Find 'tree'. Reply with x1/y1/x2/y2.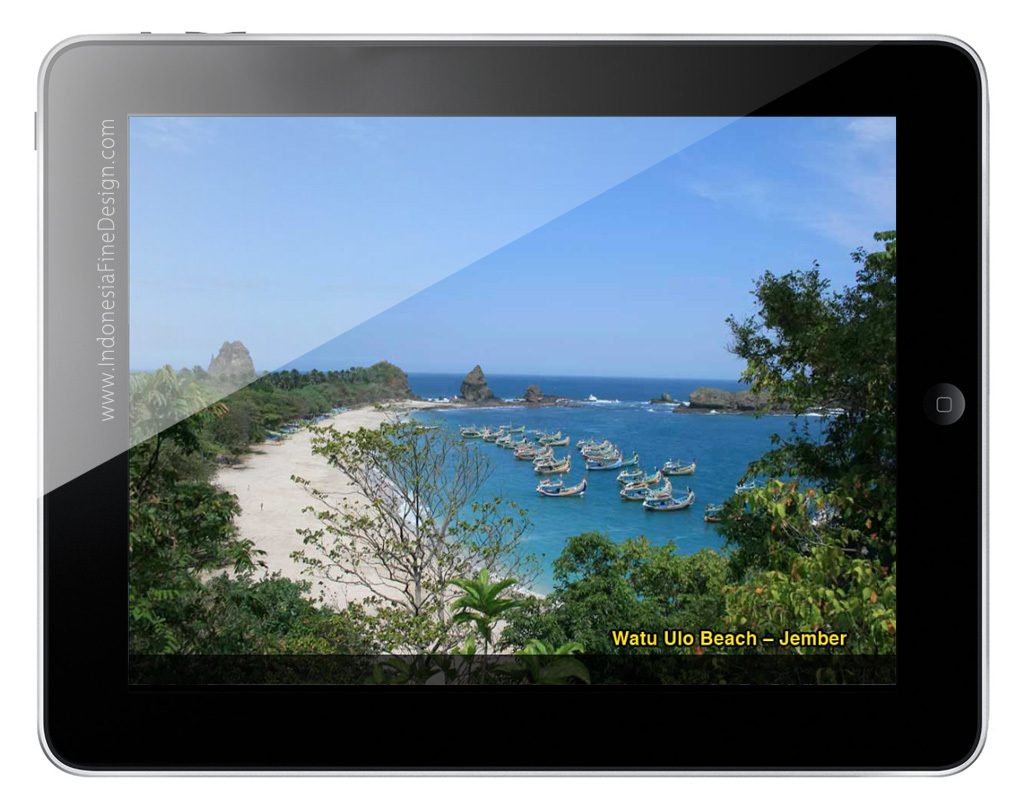
291/405/543/682.
